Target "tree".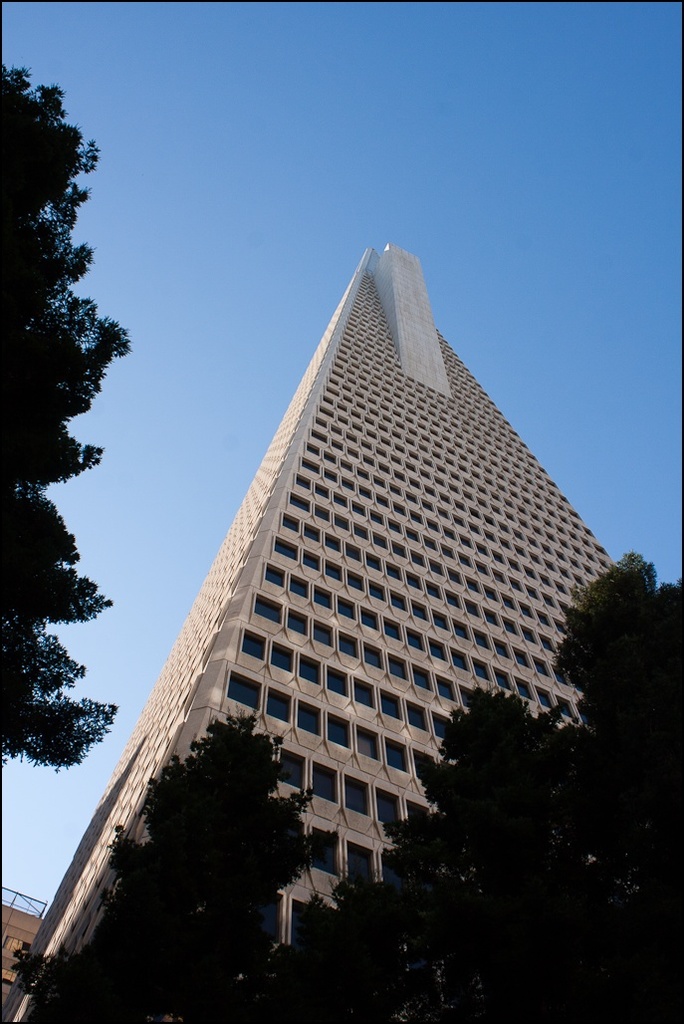
Target region: 0, 62, 127, 766.
